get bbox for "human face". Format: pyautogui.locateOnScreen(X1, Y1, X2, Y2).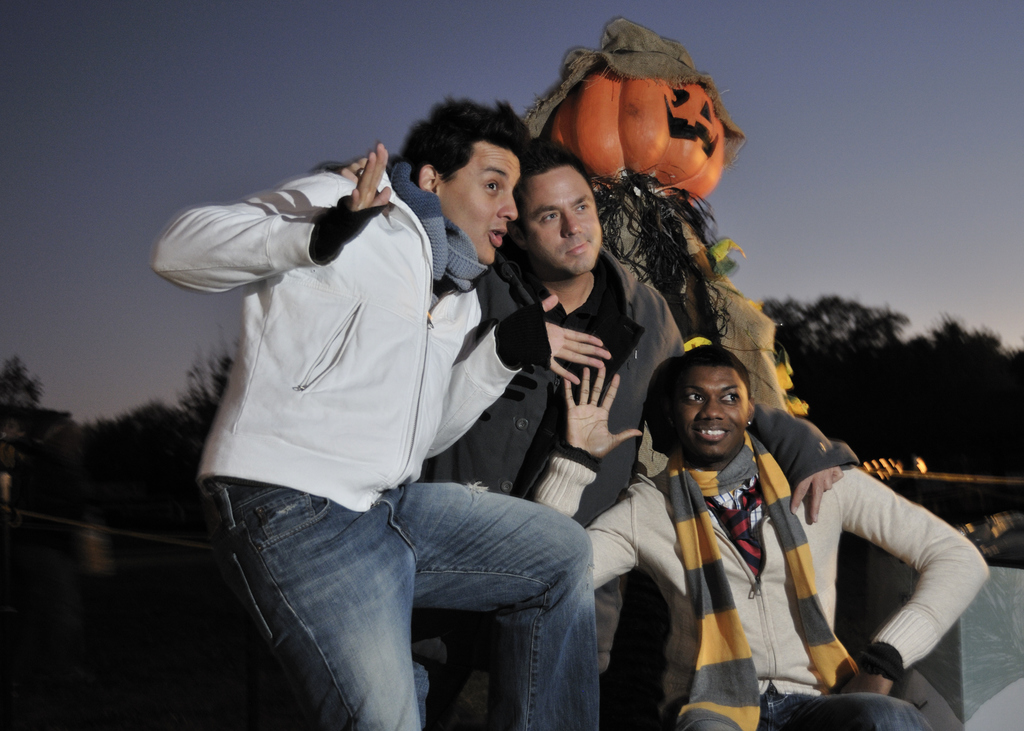
pyautogui.locateOnScreen(441, 150, 524, 263).
